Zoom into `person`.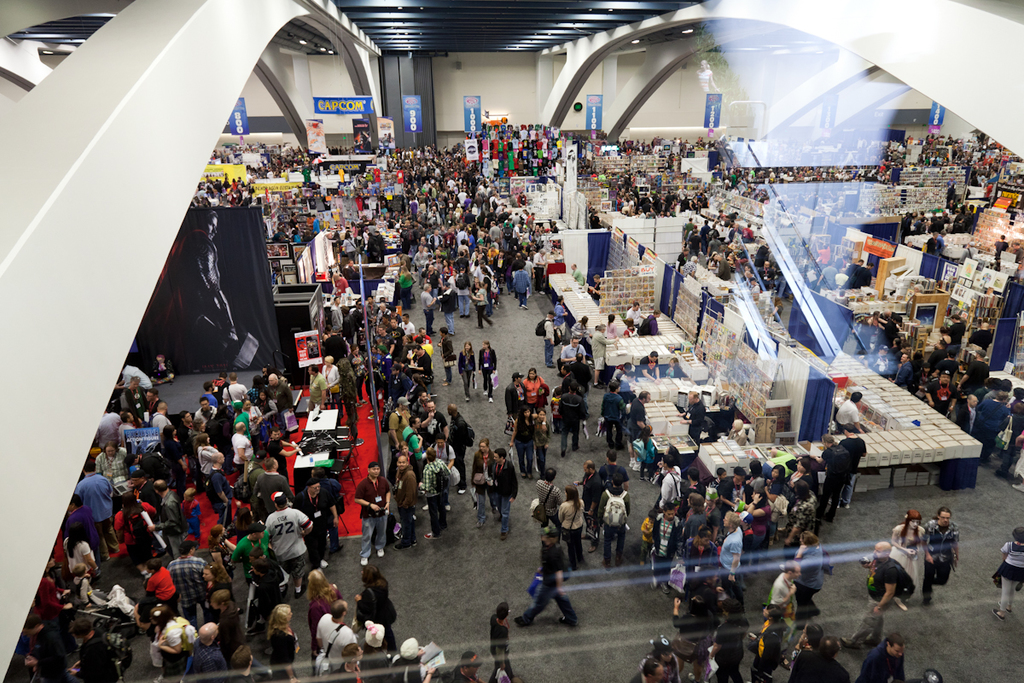
Zoom target: bbox=(469, 435, 496, 528).
